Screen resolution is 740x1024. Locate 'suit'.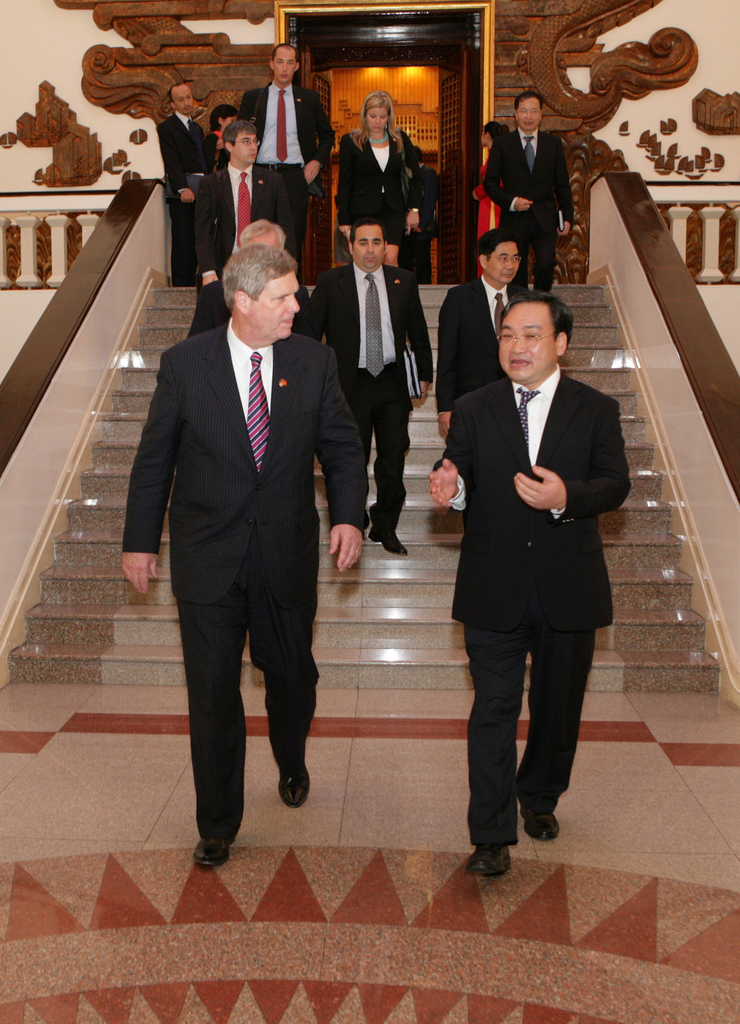
bbox=(154, 112, 205, 287).
